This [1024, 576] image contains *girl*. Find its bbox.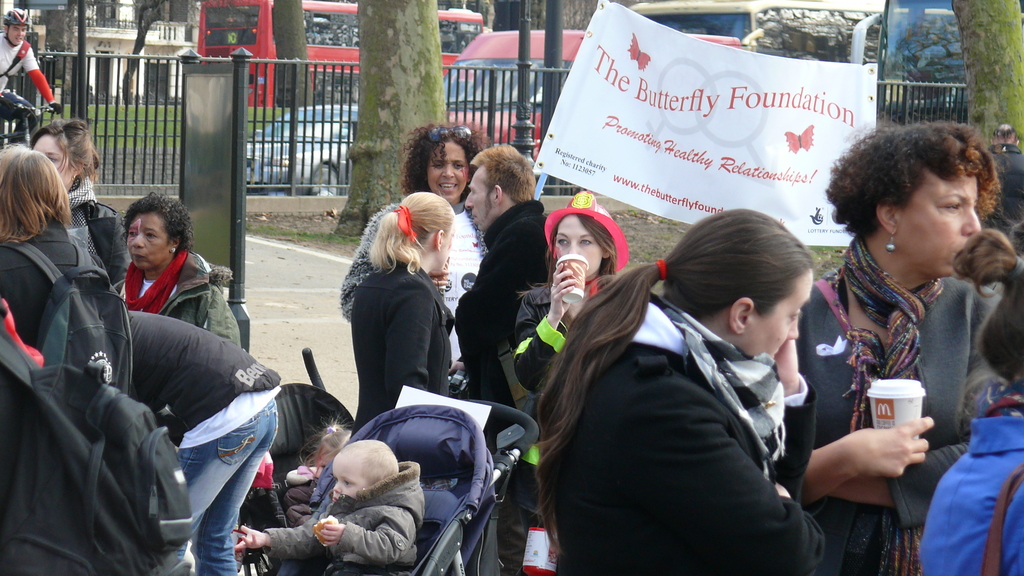
(x1=525, y1=204, x2=833, y2=569).
